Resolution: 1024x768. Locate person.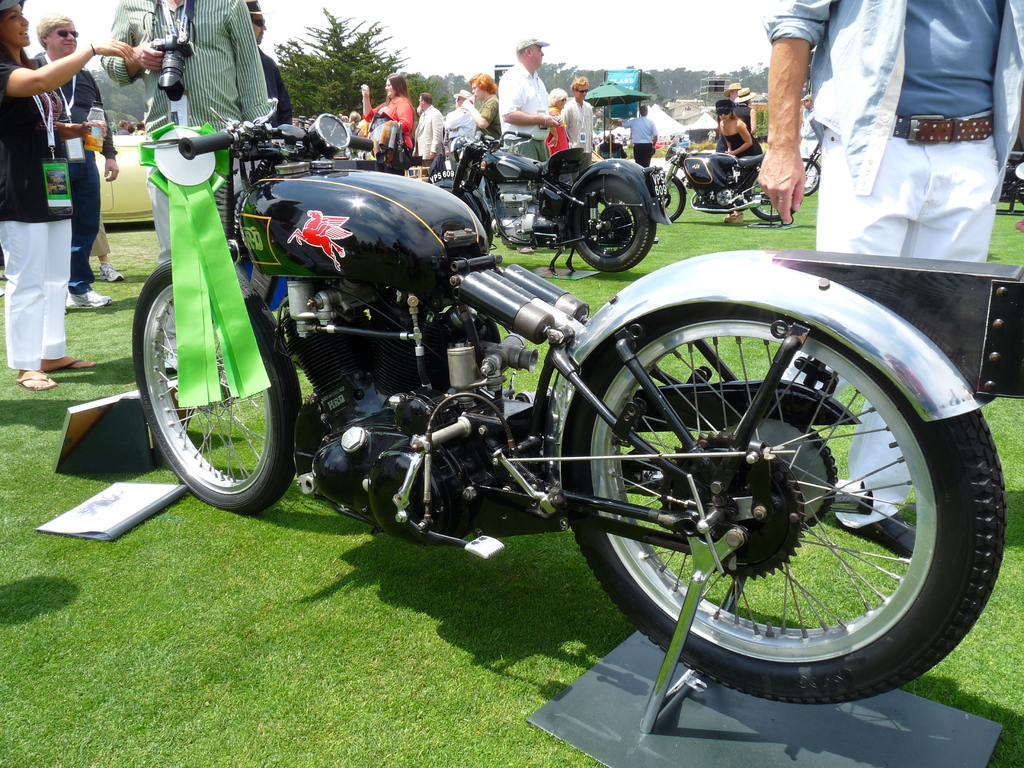
[545, 84, 567, 157].
